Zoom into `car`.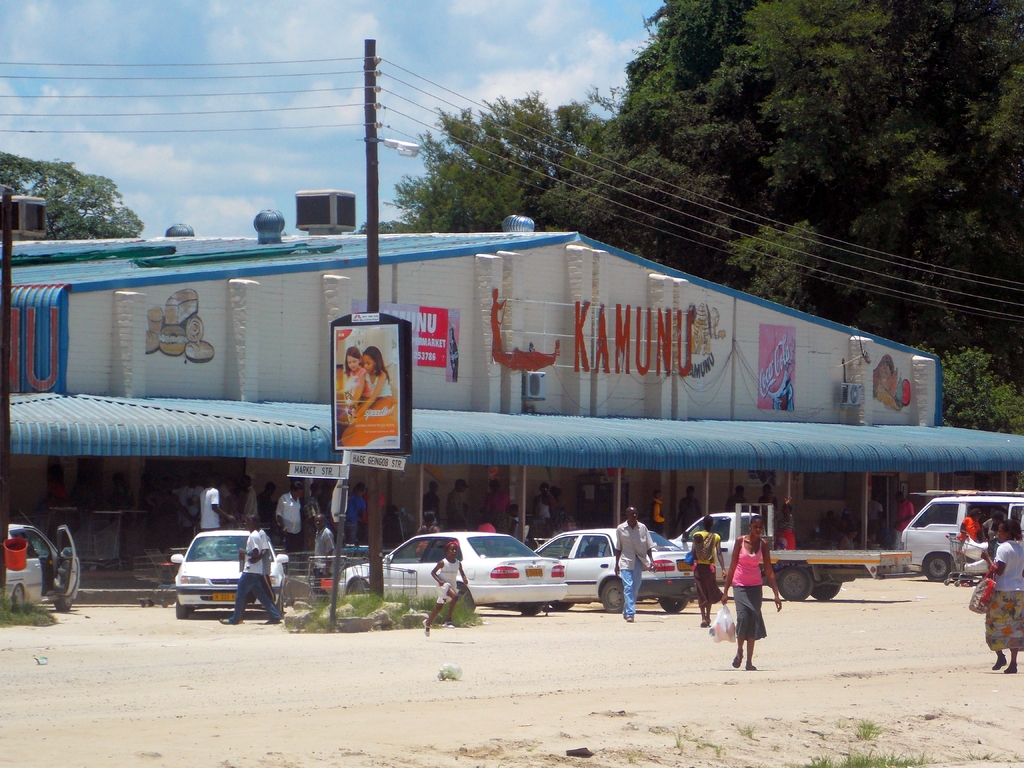
Zoom target: 337,529,567,616.
